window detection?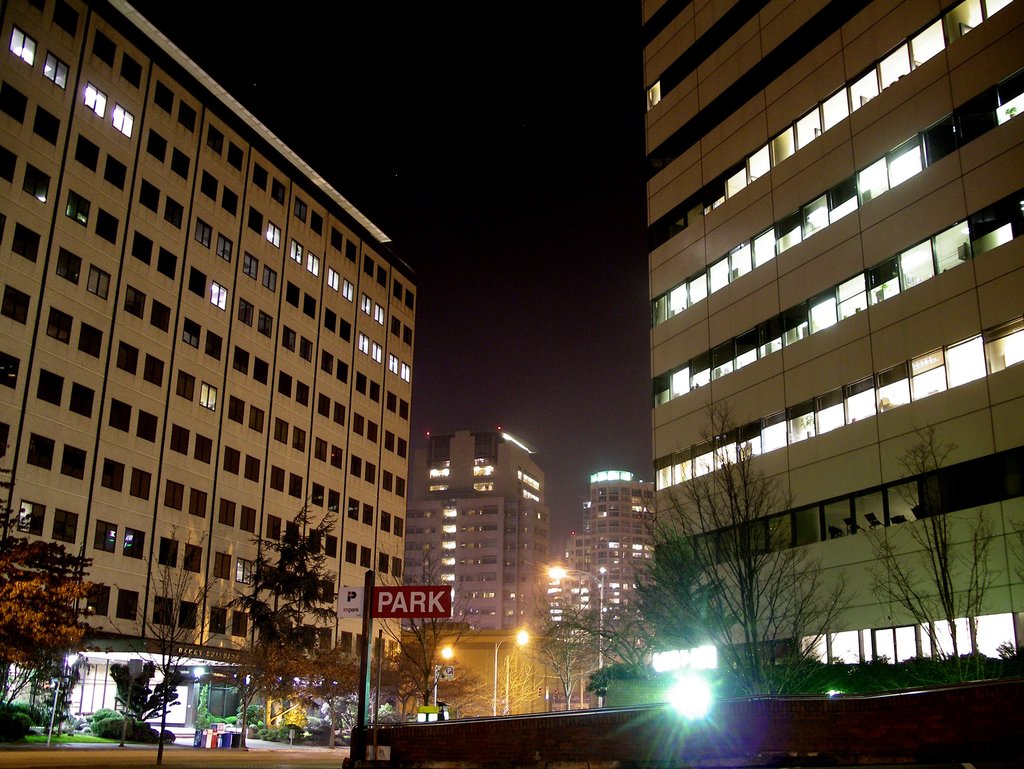
[left=200, top=170, right=219, bottom=198]
